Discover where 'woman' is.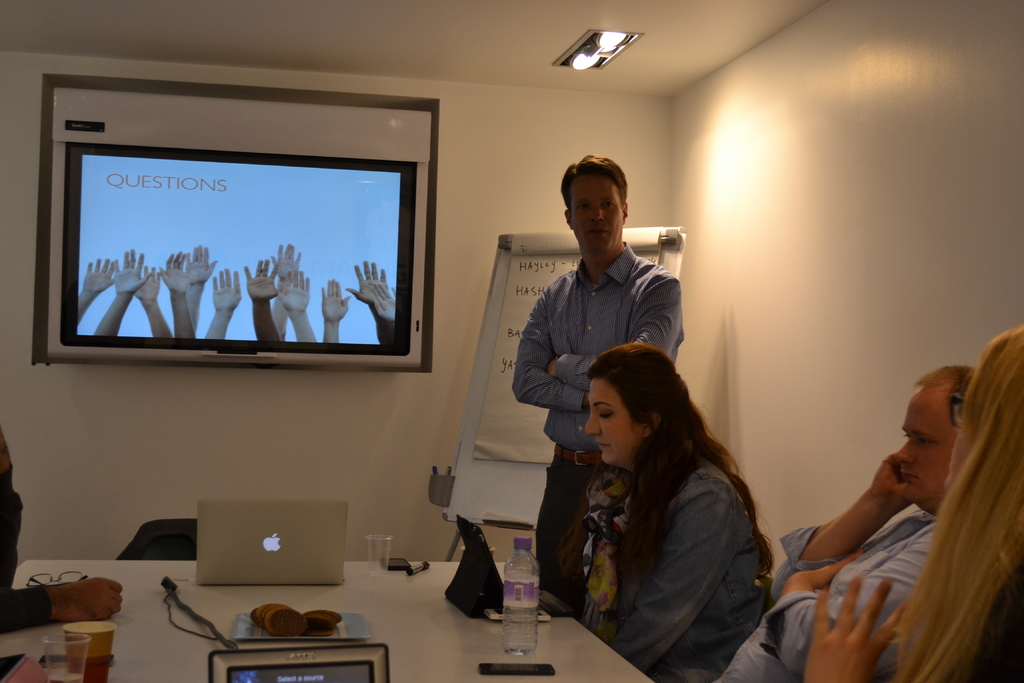
Discovered at [left=577, top=334, right=777, bottom=682].
